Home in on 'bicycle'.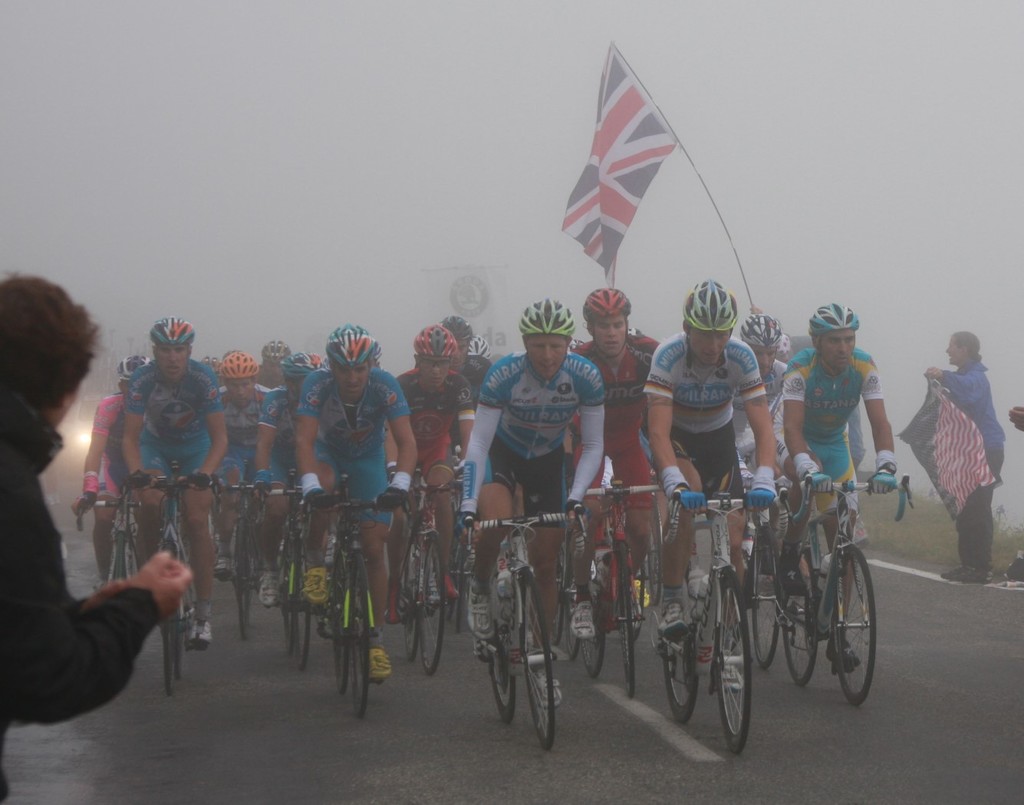
Homed in at 666,481,761,759.
